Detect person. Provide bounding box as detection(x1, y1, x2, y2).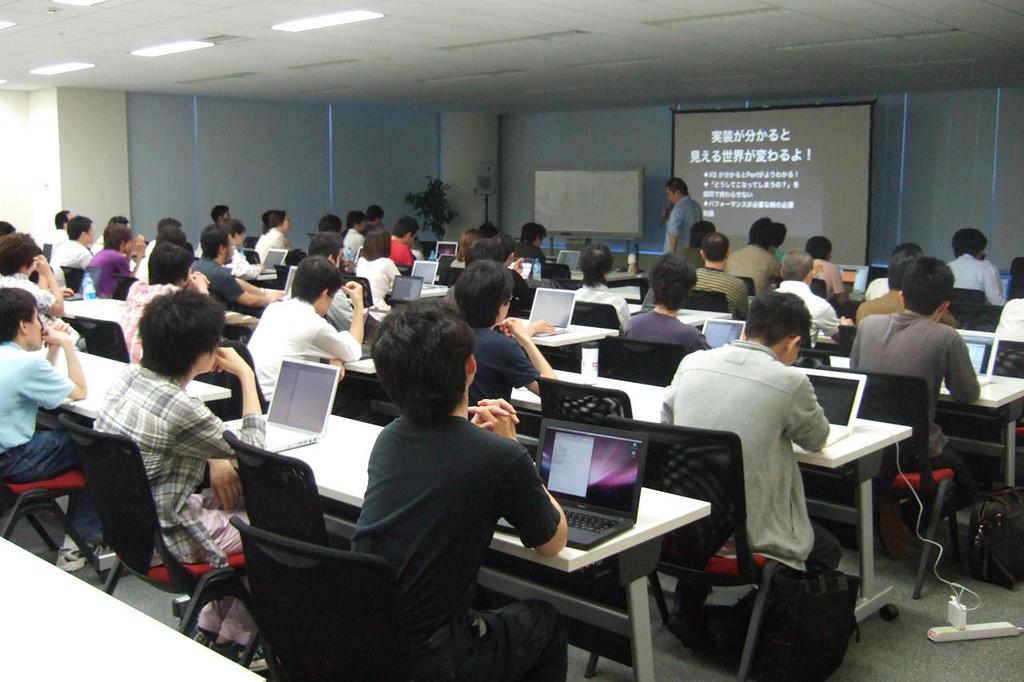
detection(118, 237, 214, 364).
